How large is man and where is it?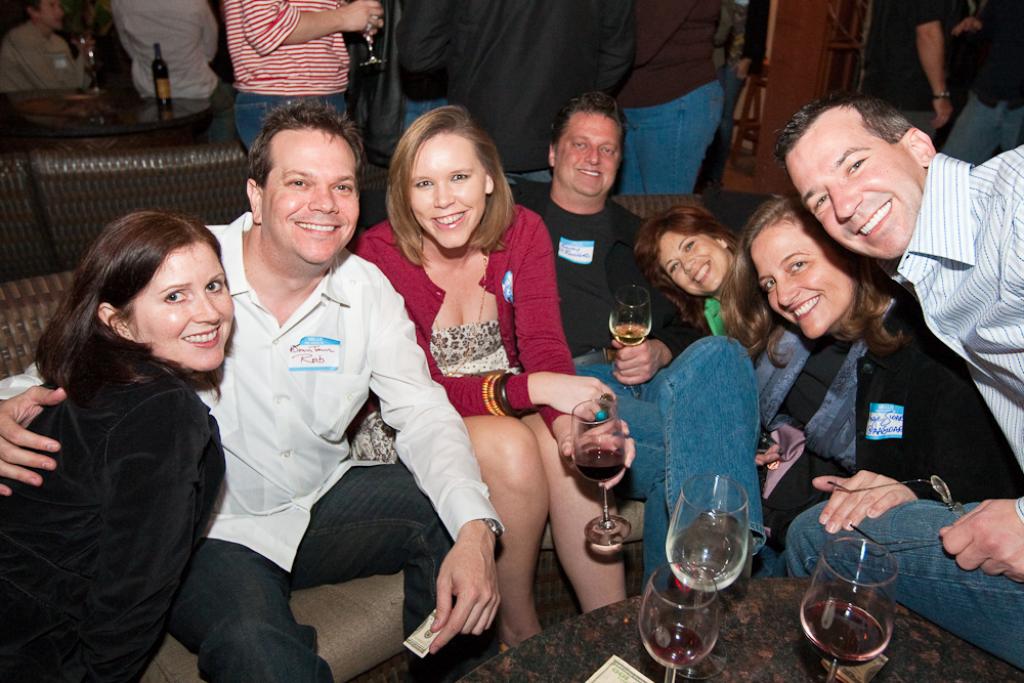
Bounding box: 771 77 1023 676.
